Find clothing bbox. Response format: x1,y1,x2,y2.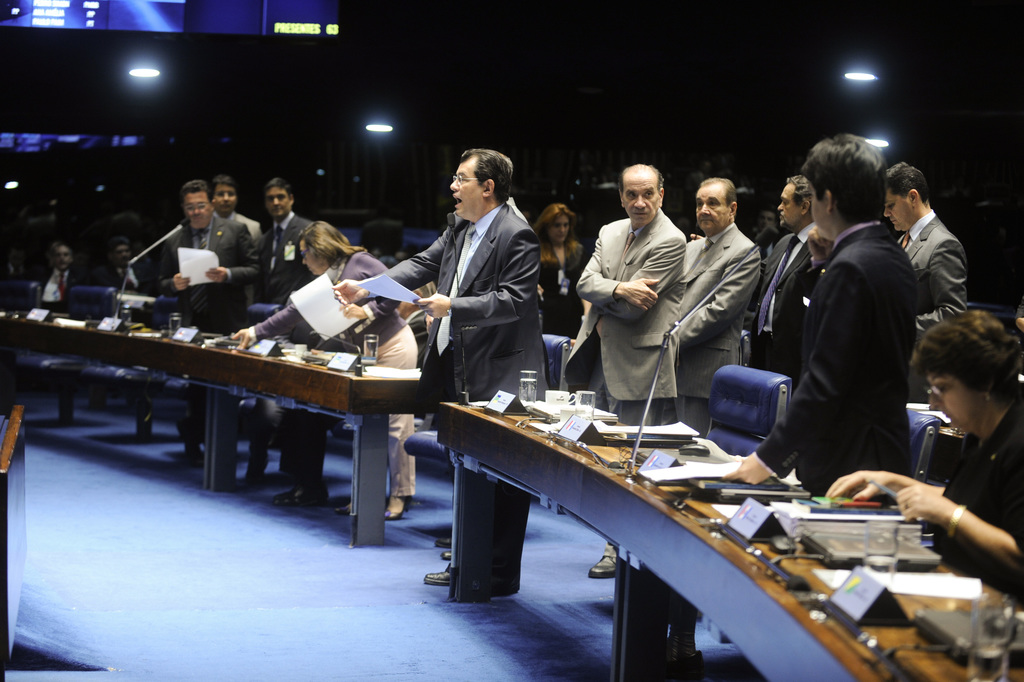
249,245,414,498.
